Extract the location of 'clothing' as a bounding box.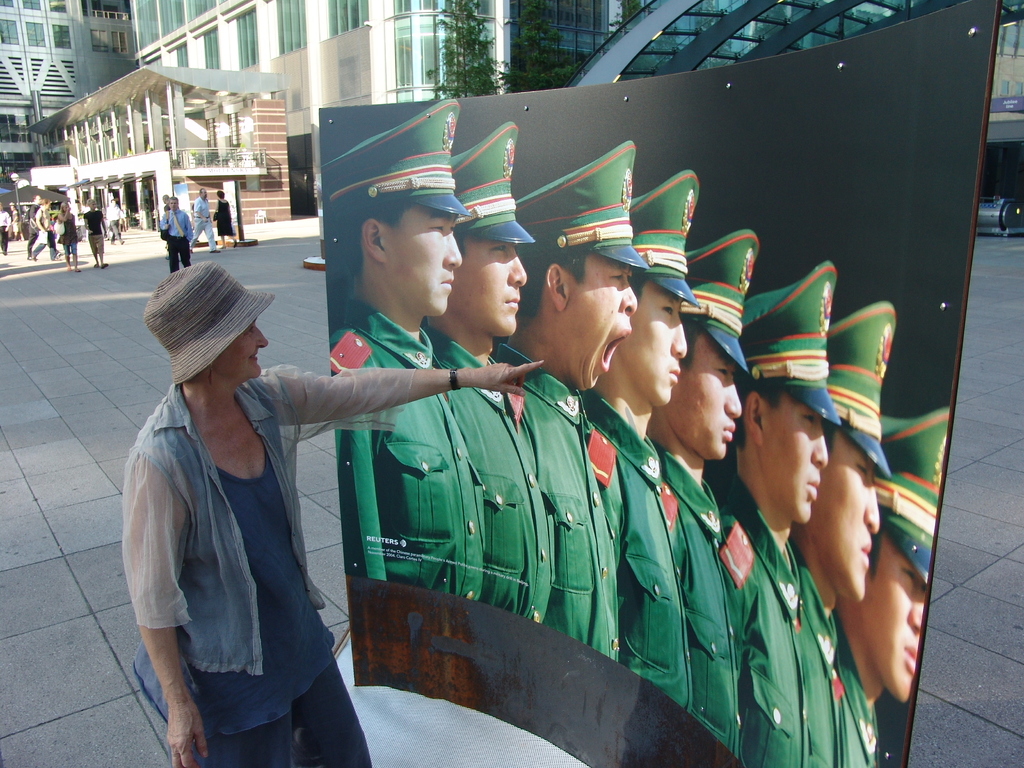
box(0, 210, 10, 247).
